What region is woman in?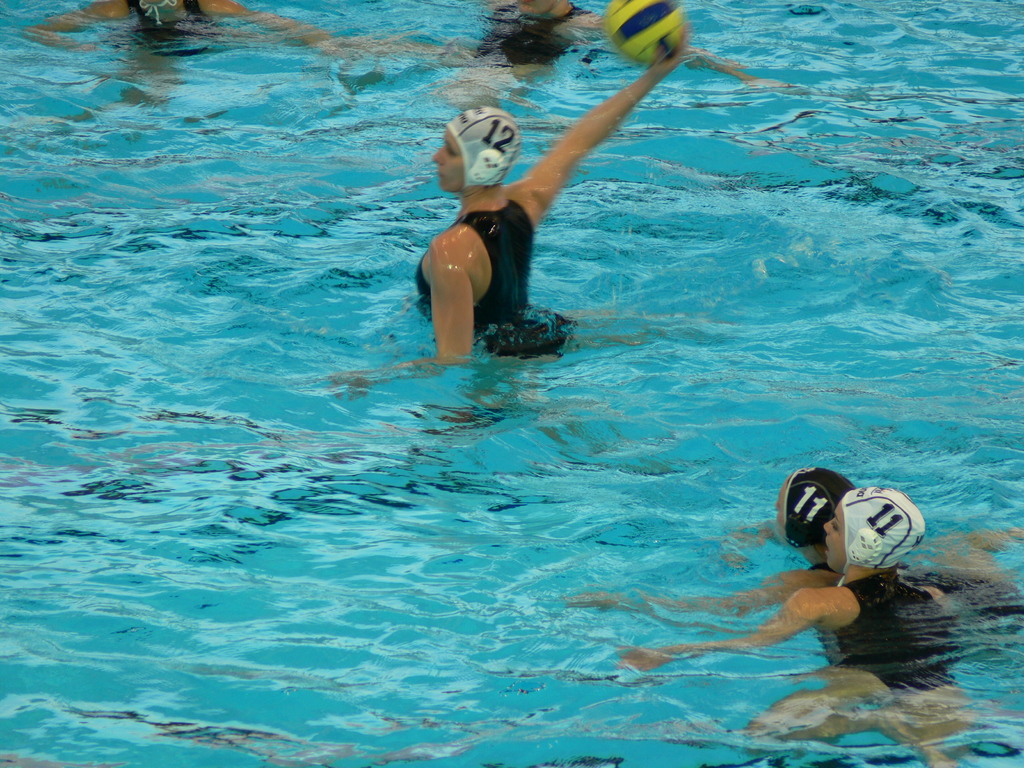
{"x1": 569, "y1": 468, "x2": 1019, "y2": 634}.
